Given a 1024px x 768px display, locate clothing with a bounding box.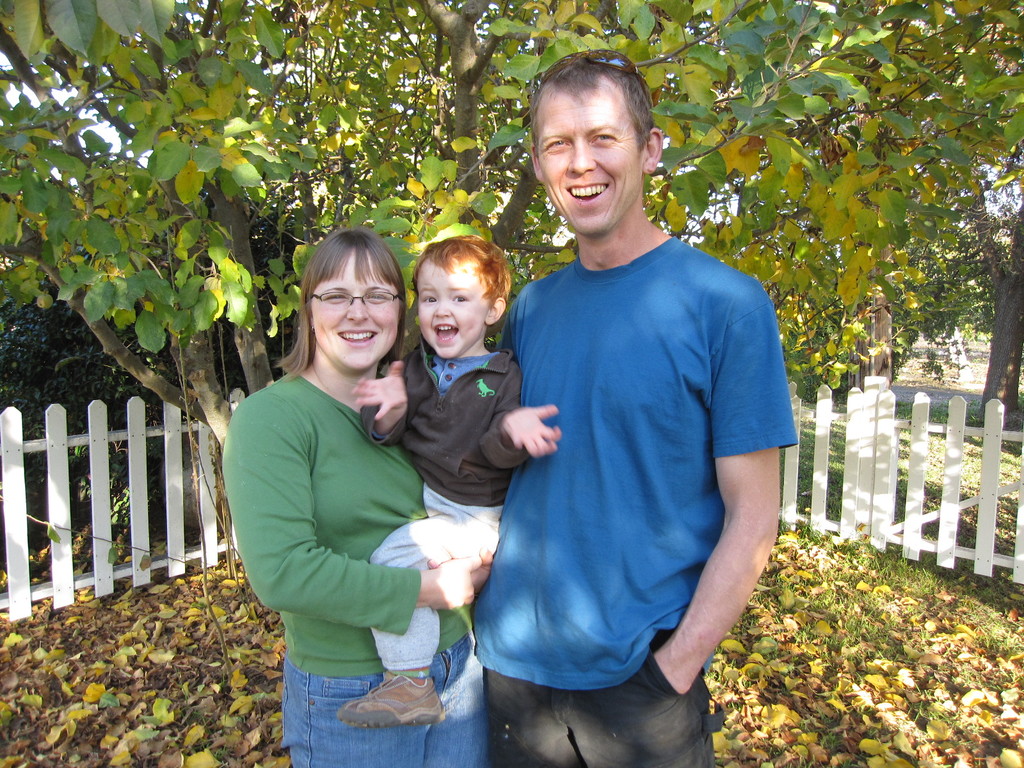
Located: bbox=[481, 182, 783, 725].
